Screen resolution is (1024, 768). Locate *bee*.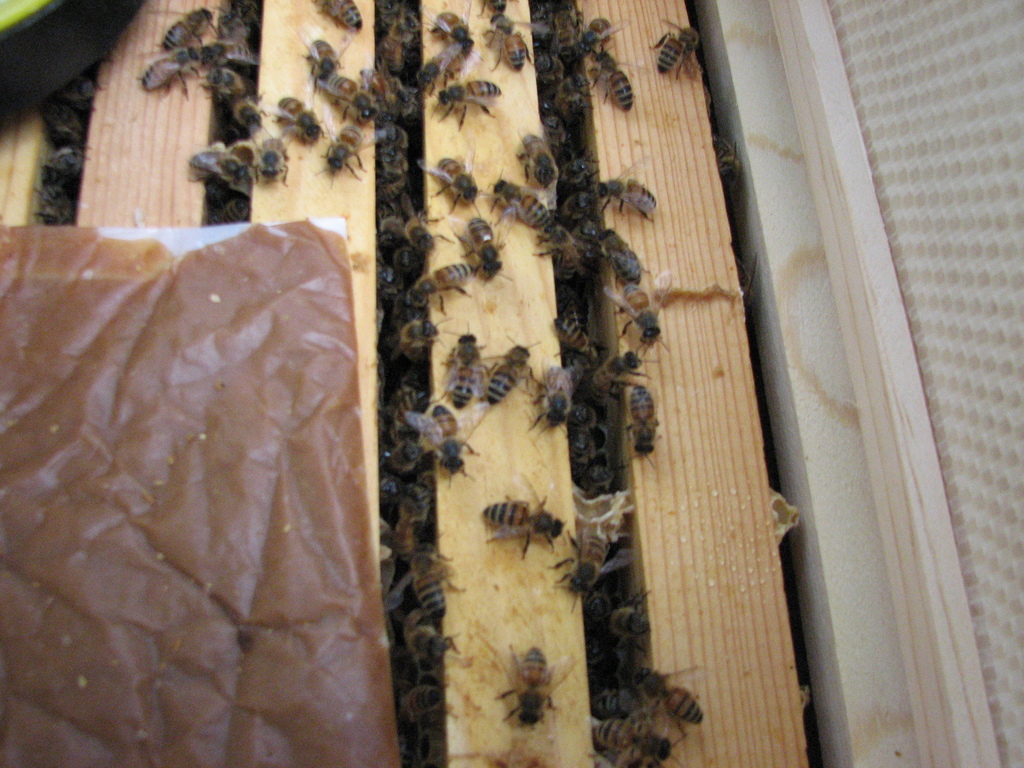
137, 51, 189, 93.
